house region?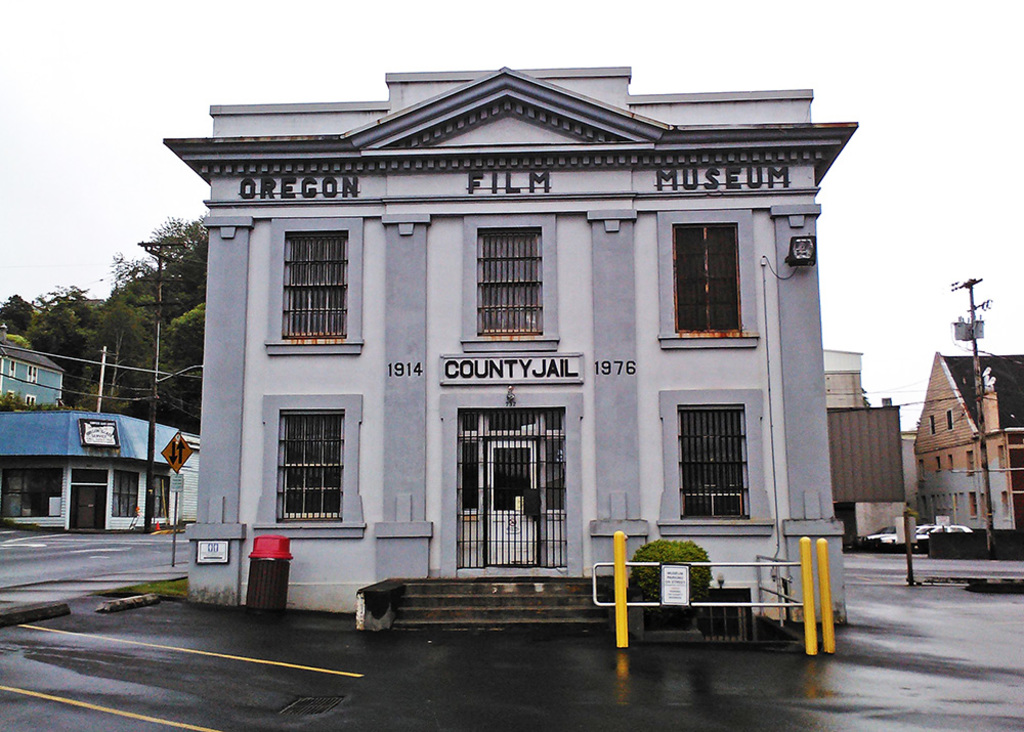
crop(4, 396, 194, 537)
